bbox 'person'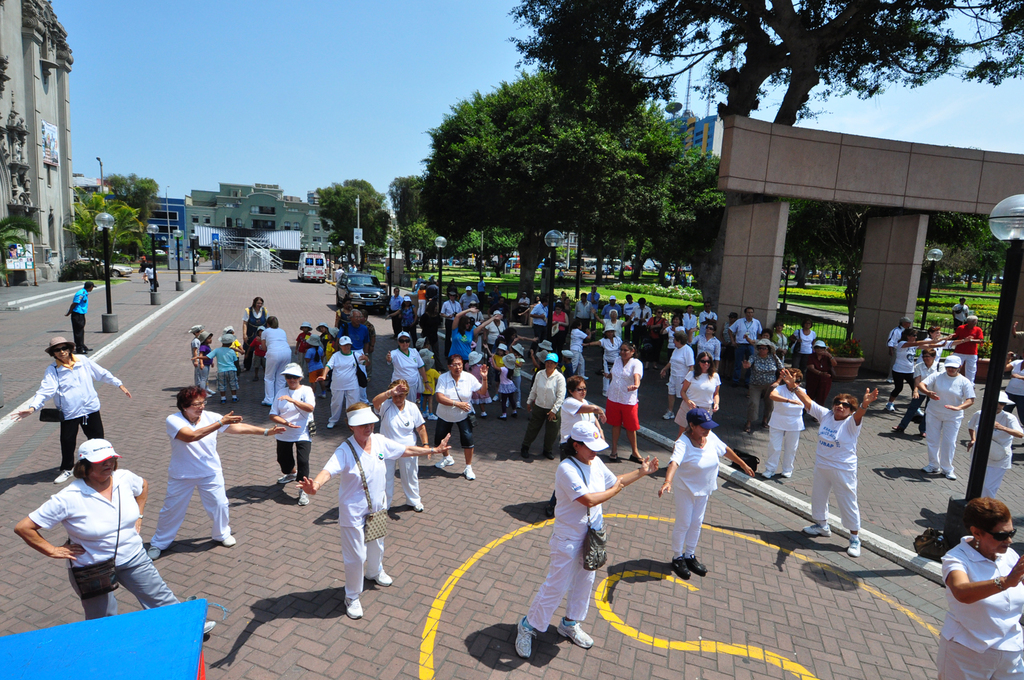
(x1=500, y1=412, x2=655, y2=653)
